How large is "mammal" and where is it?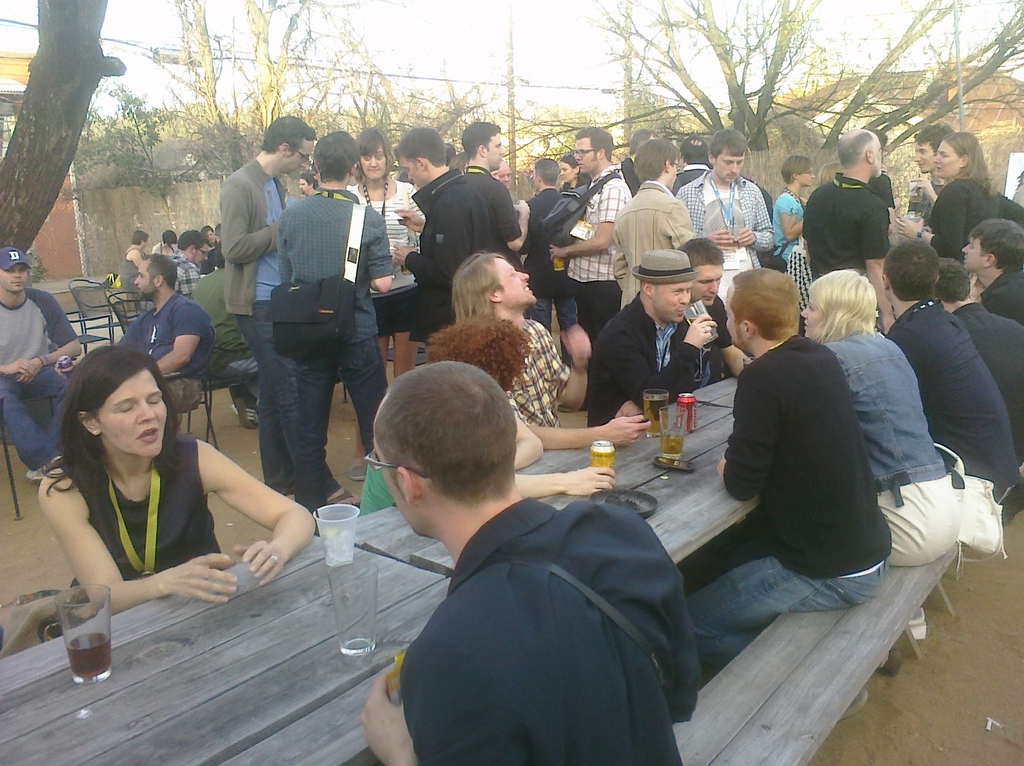
Bounding box: <bbox>448, 255, 652, 446</bbox>.
